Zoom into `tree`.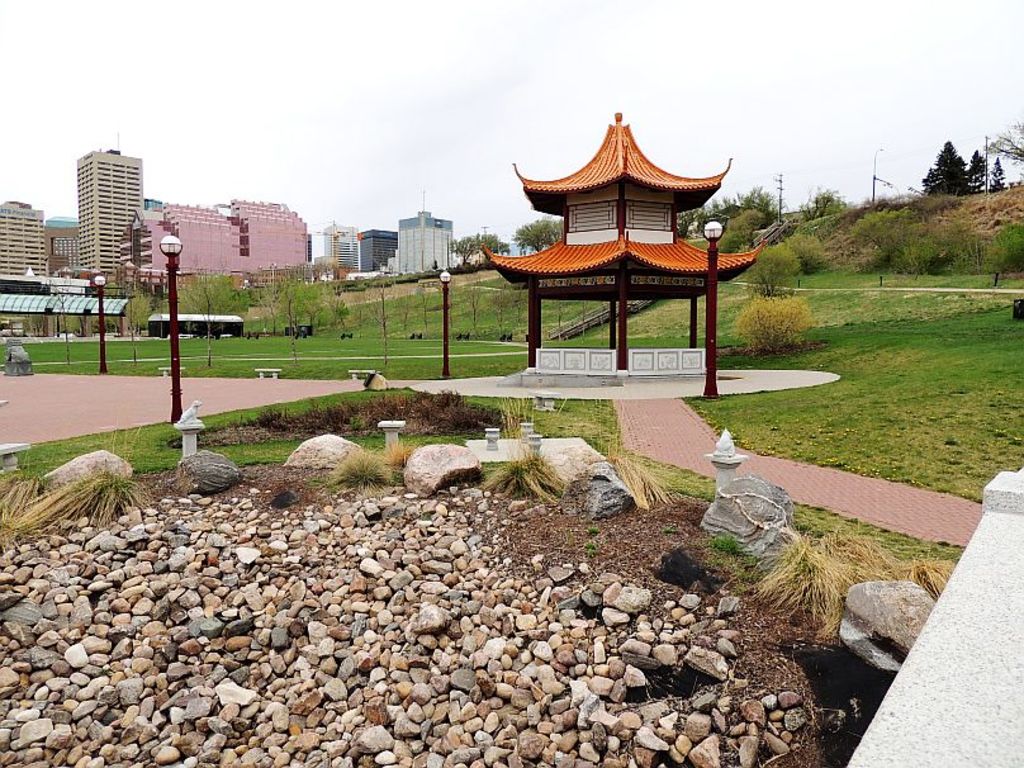
Zoom target: pyautogui.locateOnScreen(360, 266, 385, 373).
